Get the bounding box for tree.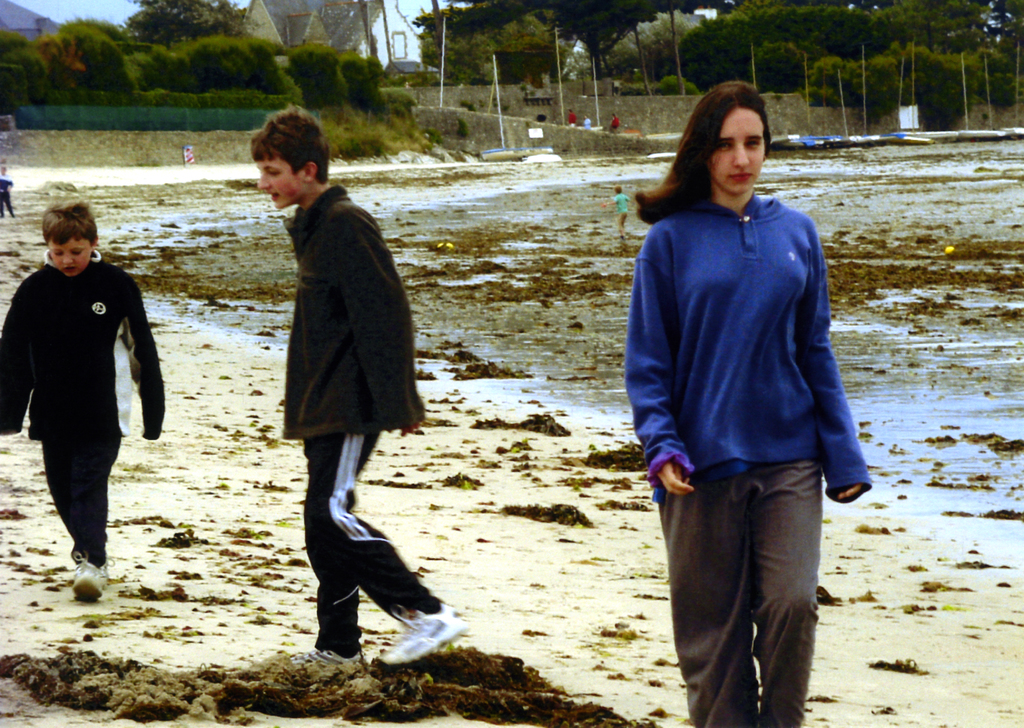
locate(615, 9, 711, 88).
